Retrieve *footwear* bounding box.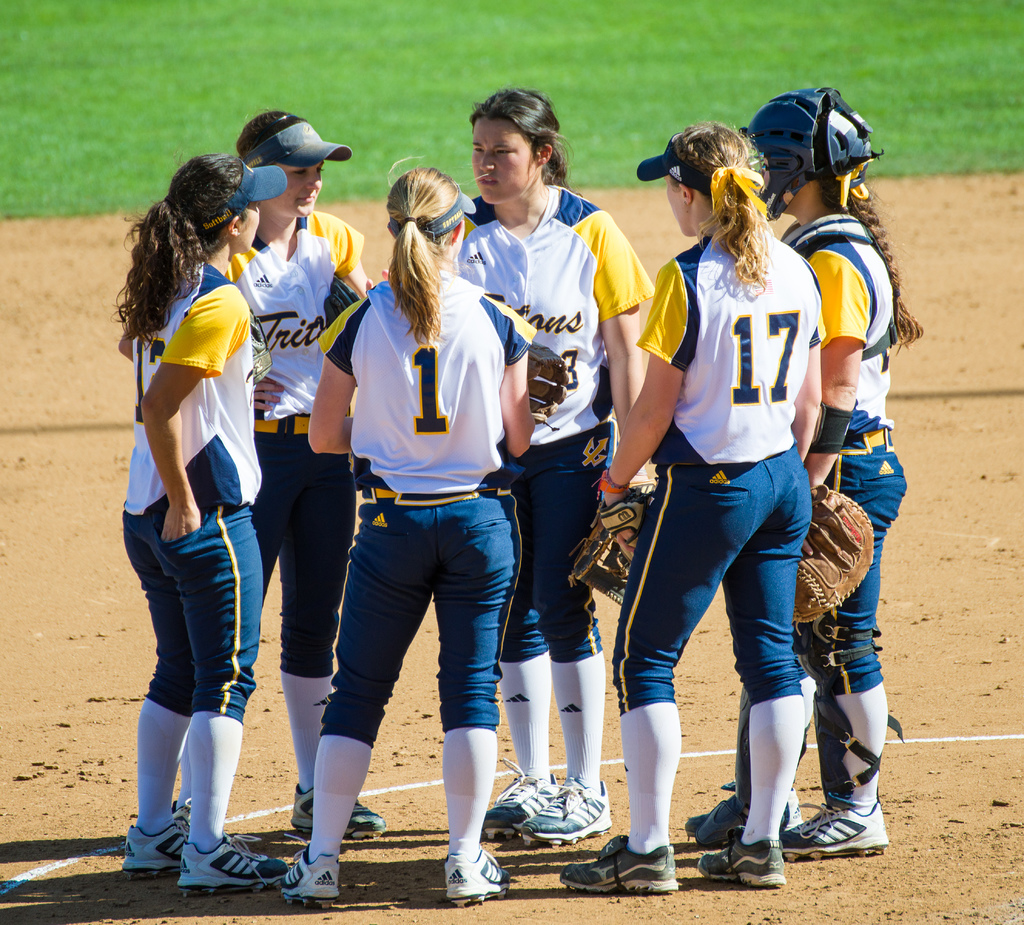
Bounding box: bbox=[556, 836, 675, 893].
